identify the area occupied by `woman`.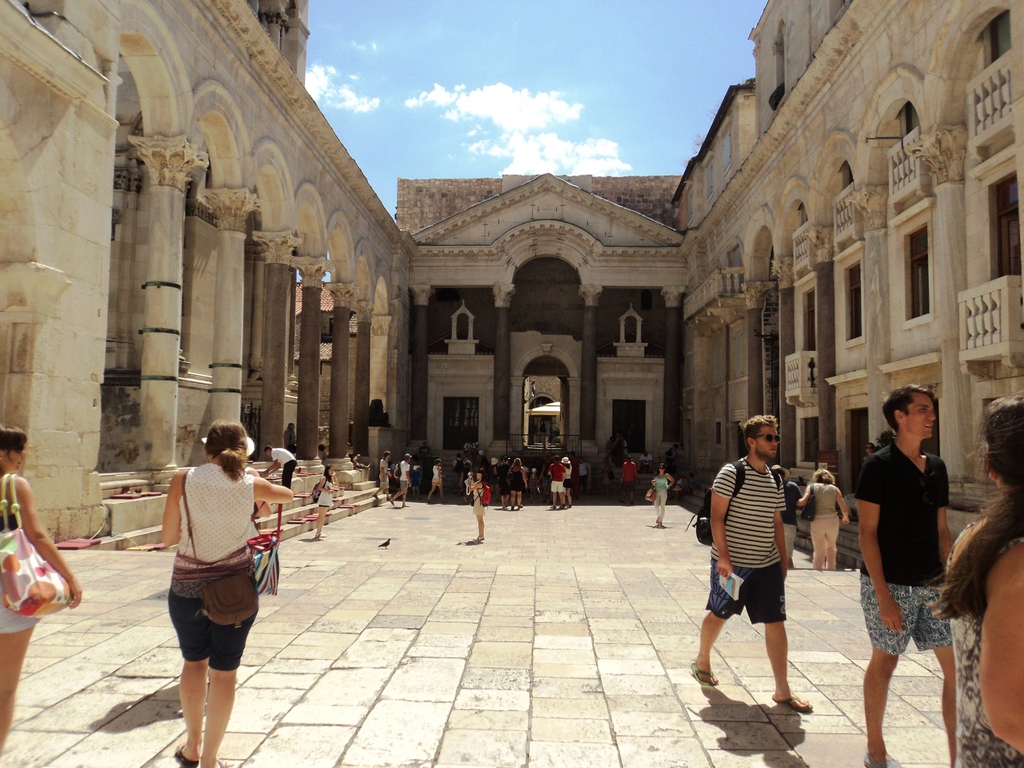
Area: 651, 463, 673, 527.
